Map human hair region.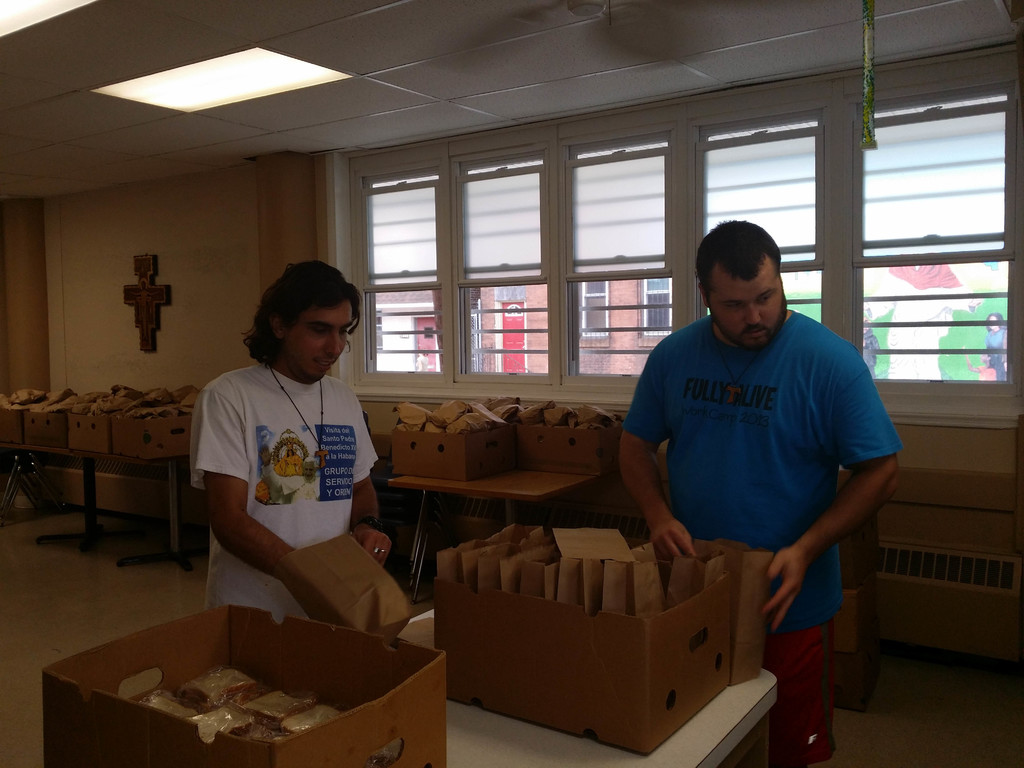
Mapped to 700 214 794 313.
